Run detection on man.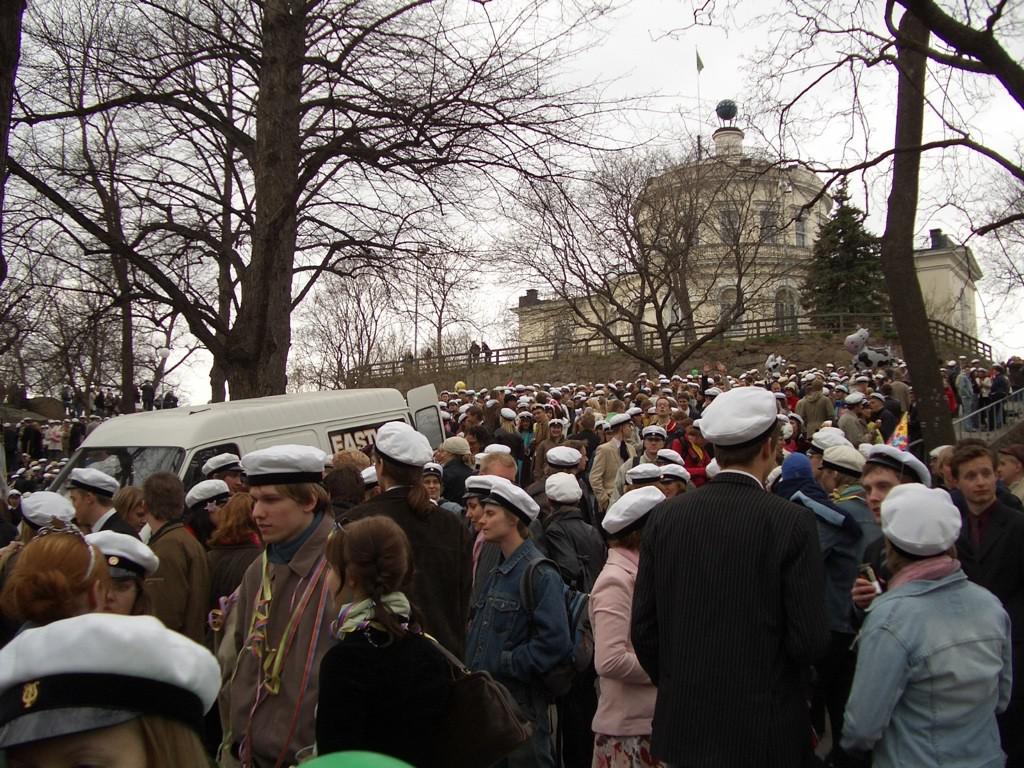
Result: 948,440,1023,767.
